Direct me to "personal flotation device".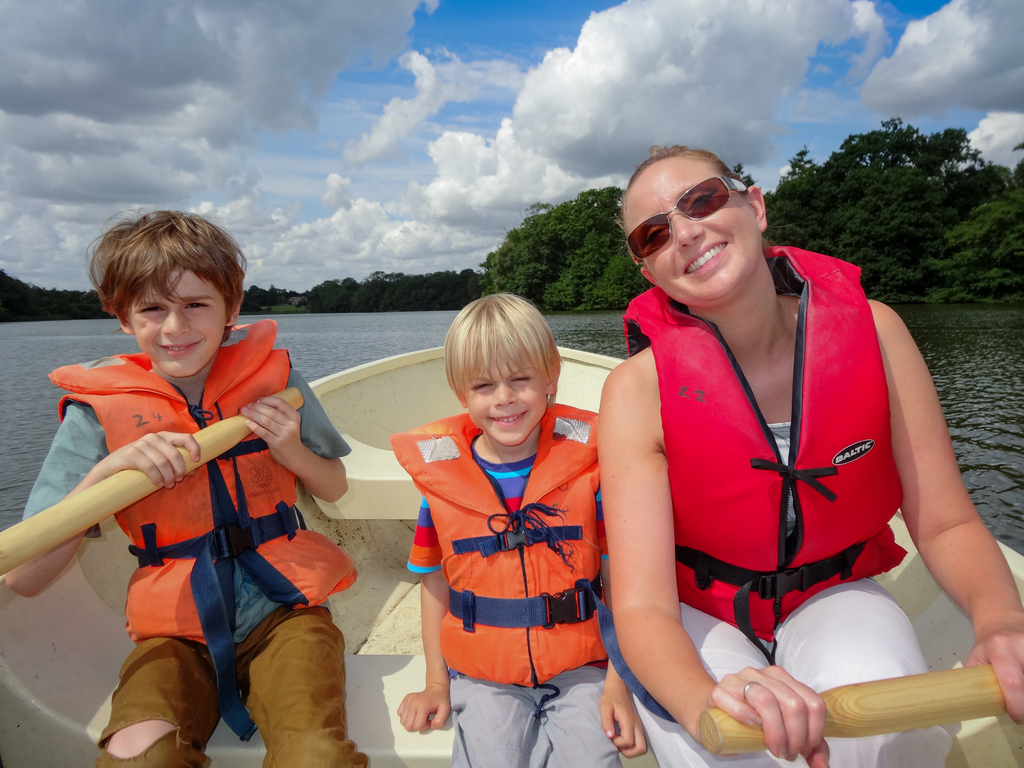
Direction: bbox=[385, 395, 612, 670].
